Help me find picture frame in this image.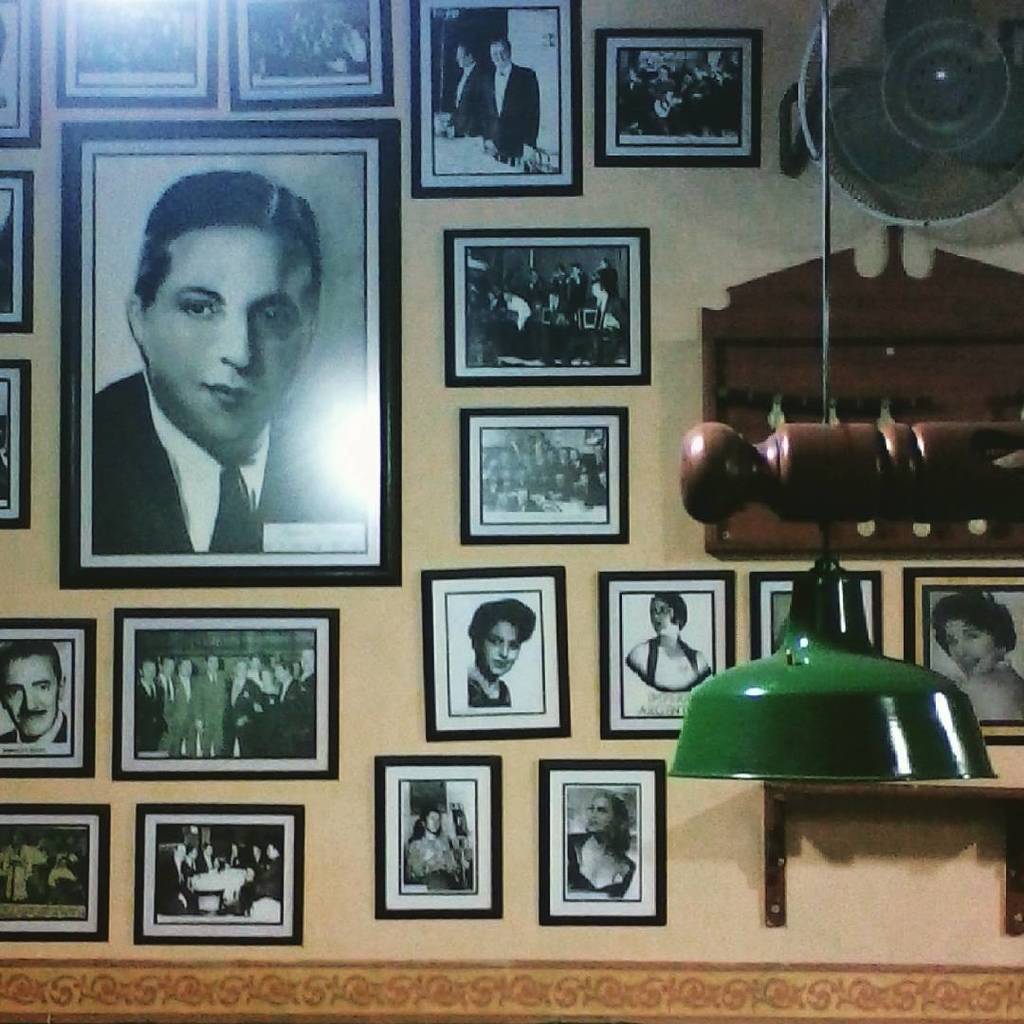
Found it: bbox=[597, 569, 732, 739].
